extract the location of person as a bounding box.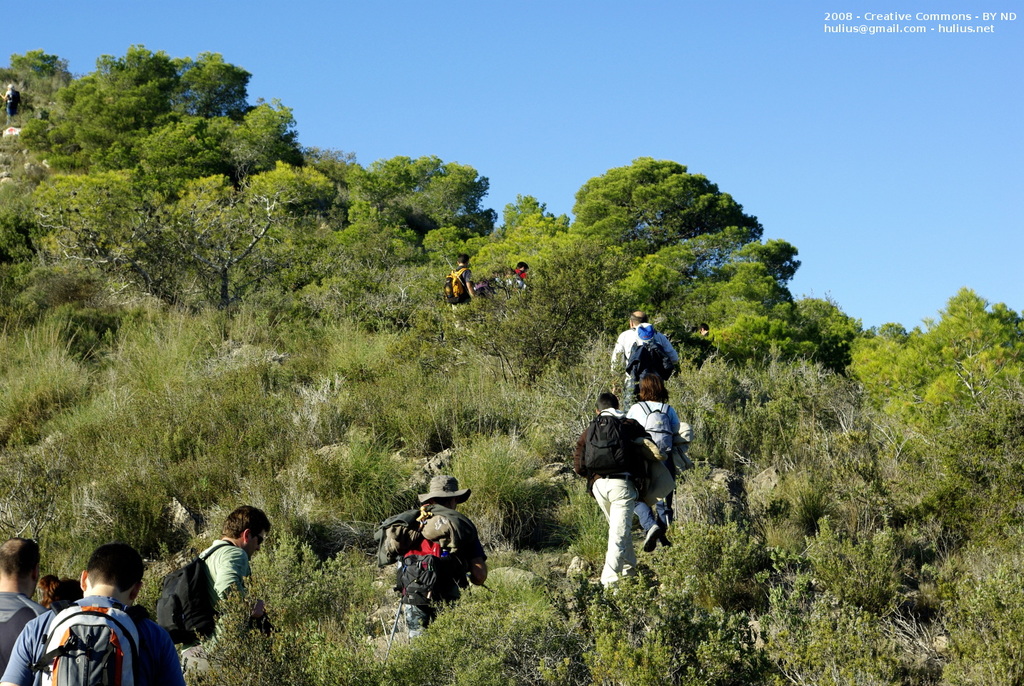
<bbox>628, 377, 689, 548</bbox>.
